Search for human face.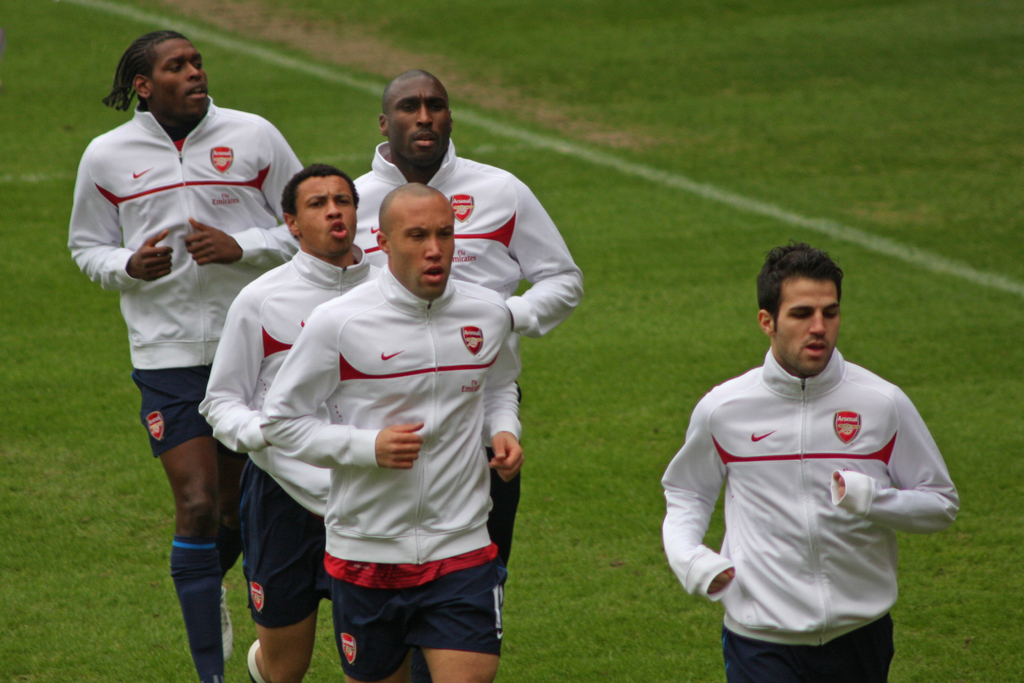
Found at x1=150 y1=35 x2=214 y2=111.
